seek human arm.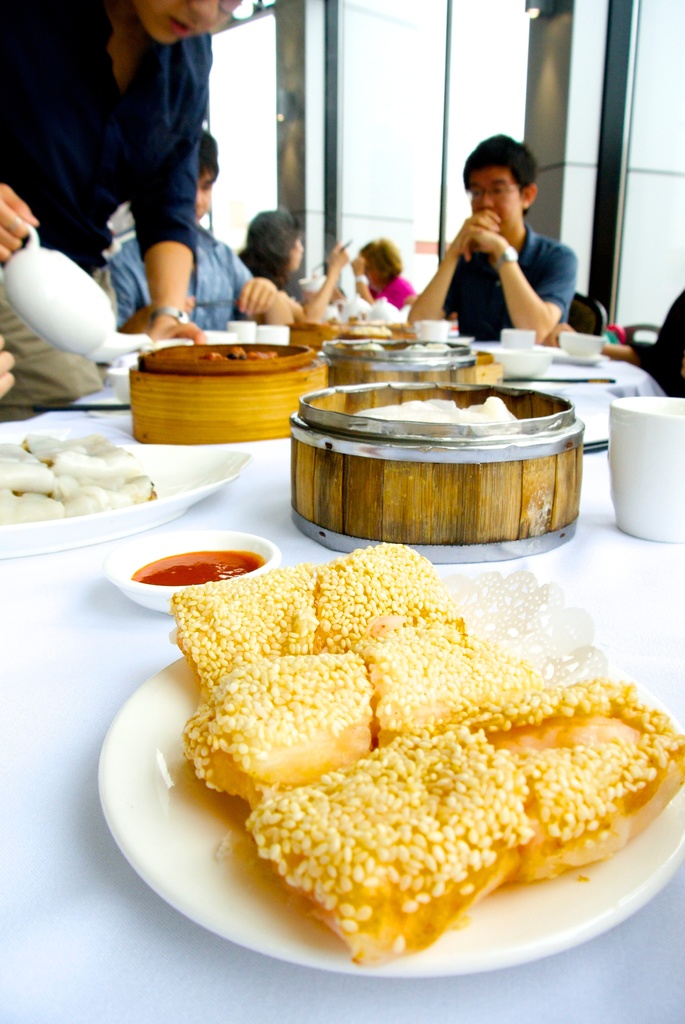
(587,284,684,383).
